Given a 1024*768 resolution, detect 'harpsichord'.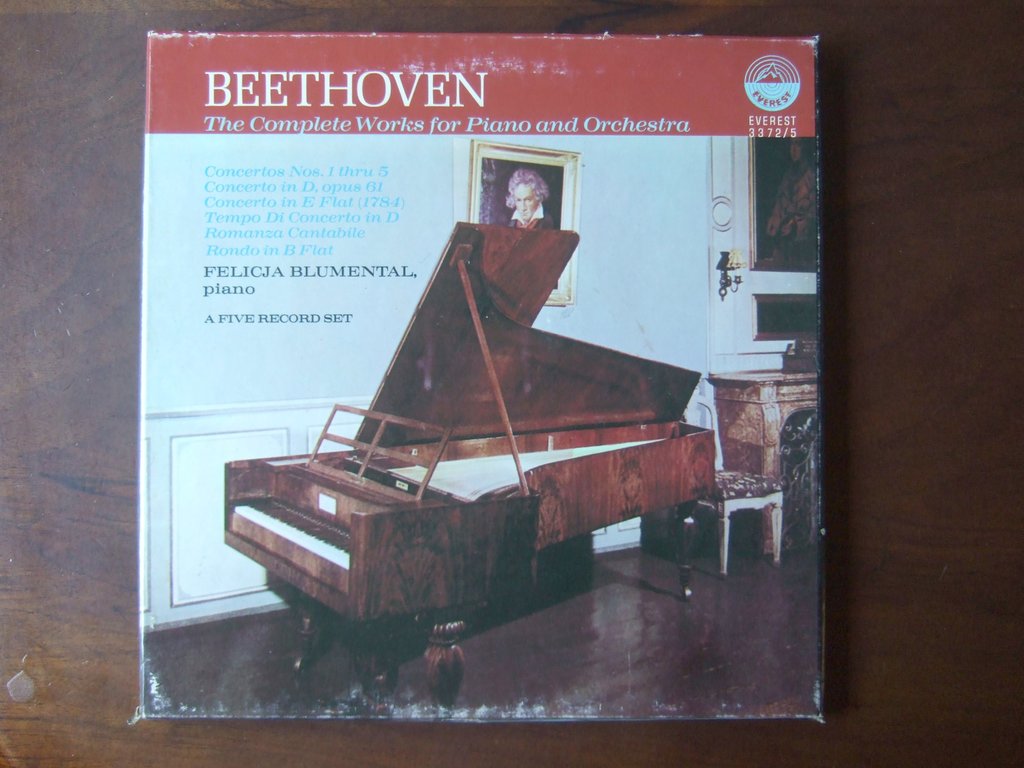
[221,220,725,691].
